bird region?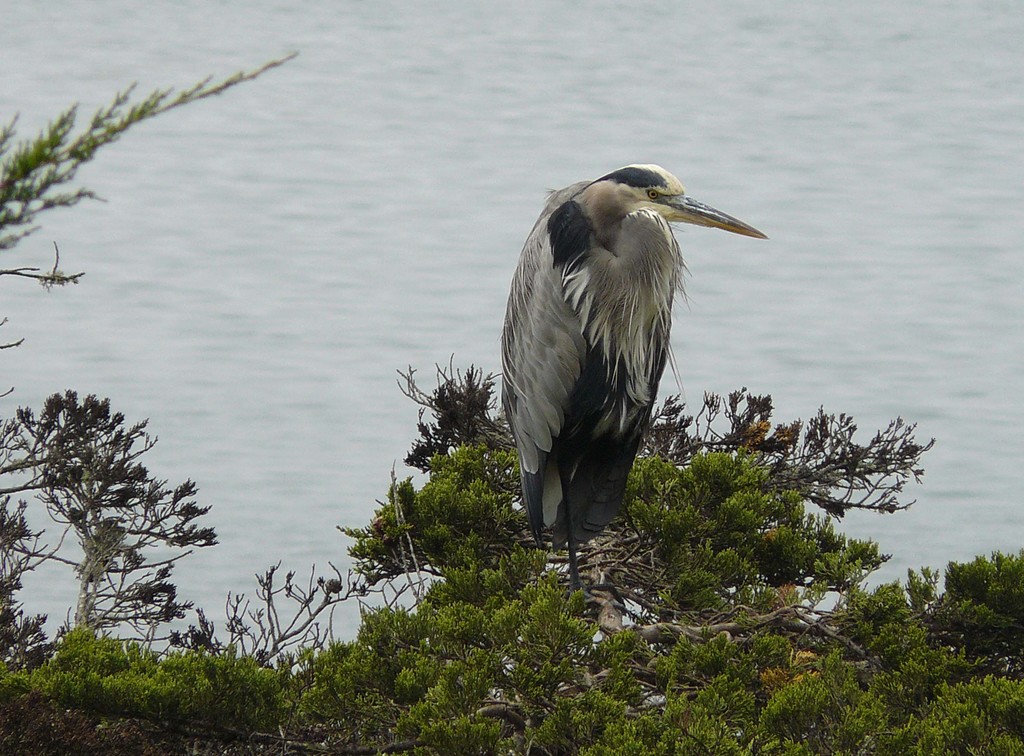
region(490, 168, 762, 599)
